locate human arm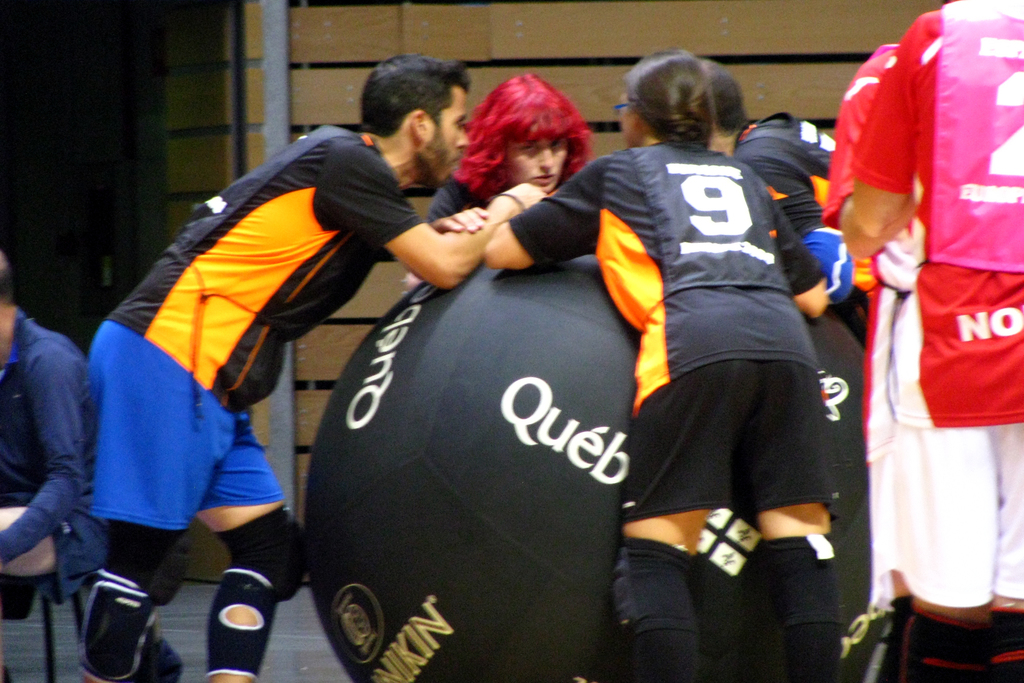
locate(737, 138, 837, 232)
